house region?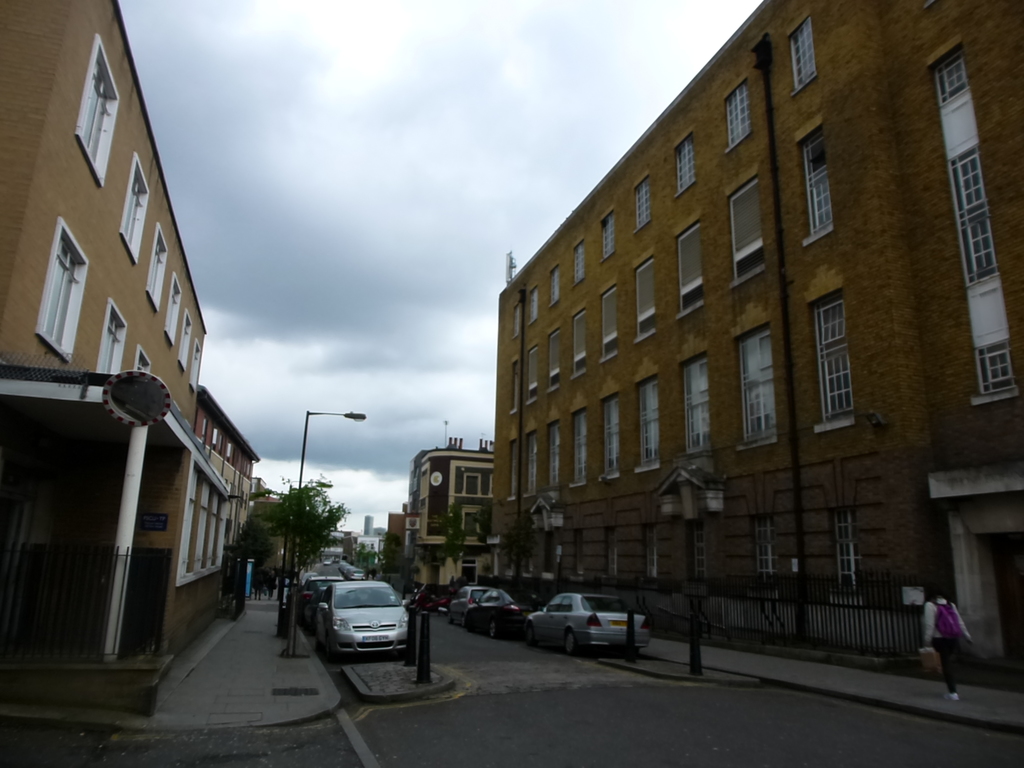
[left=165, top=381, right=259, bottom=669]
